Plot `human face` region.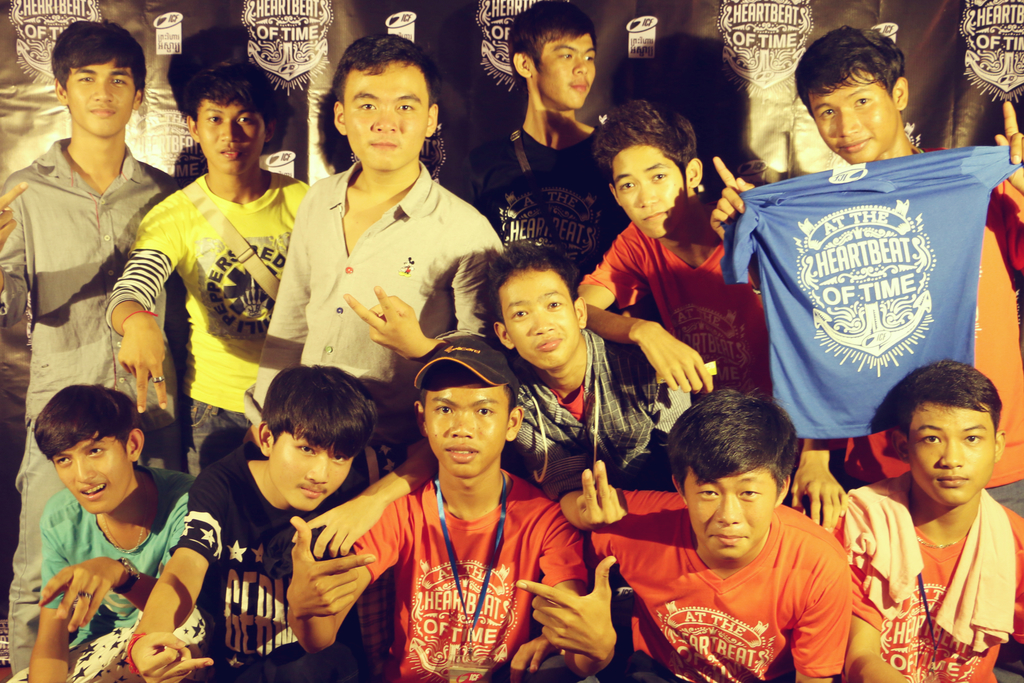
Plotted at BBox(906, 399, 989, 505).
